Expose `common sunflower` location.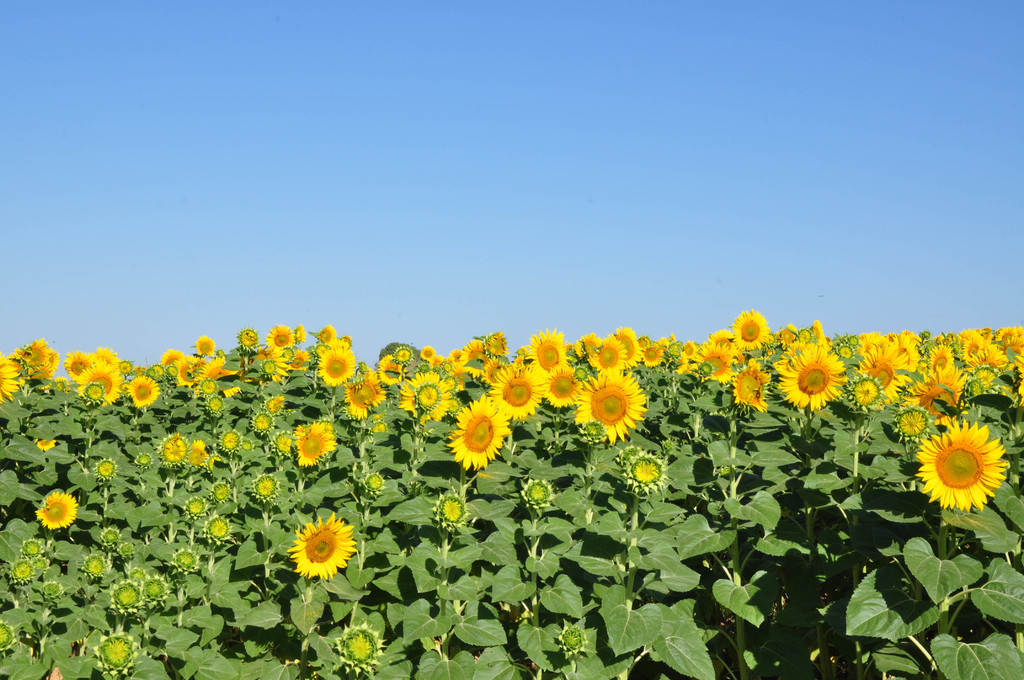
Exposed at region(136, 376, 159, 410).
